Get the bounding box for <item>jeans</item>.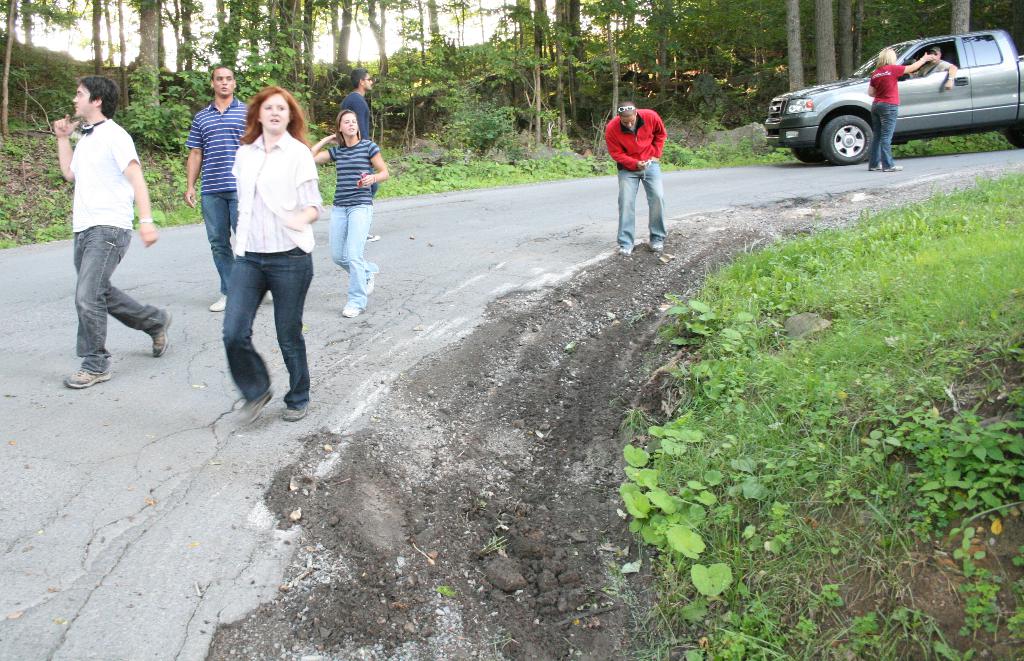
69,236,166,359.
